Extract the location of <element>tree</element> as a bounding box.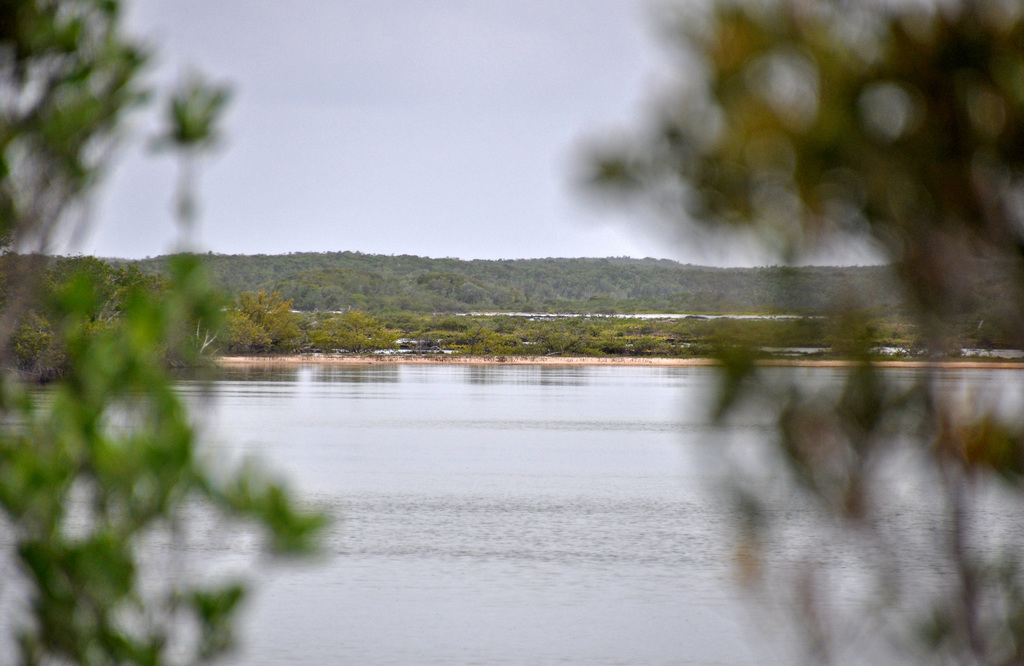
locate(310, 304, 402, 358).
